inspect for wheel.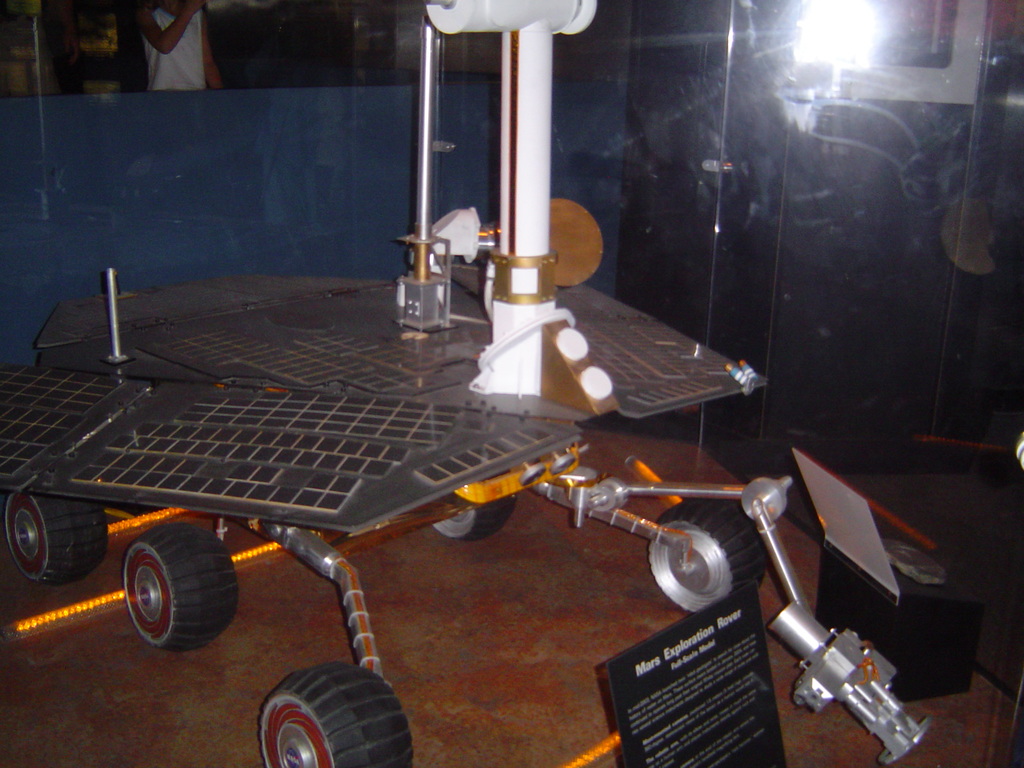
Inspection: crop(255, 664, 417, 767).
